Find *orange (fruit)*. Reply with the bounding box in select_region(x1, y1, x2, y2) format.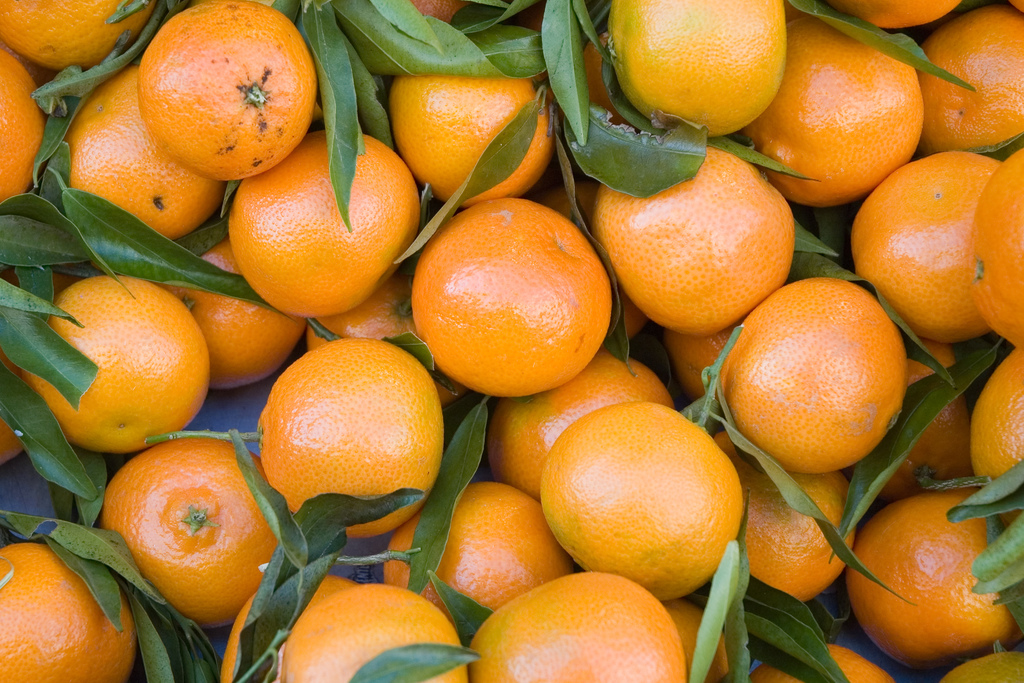
select_region(665, 324, 724, 403).
